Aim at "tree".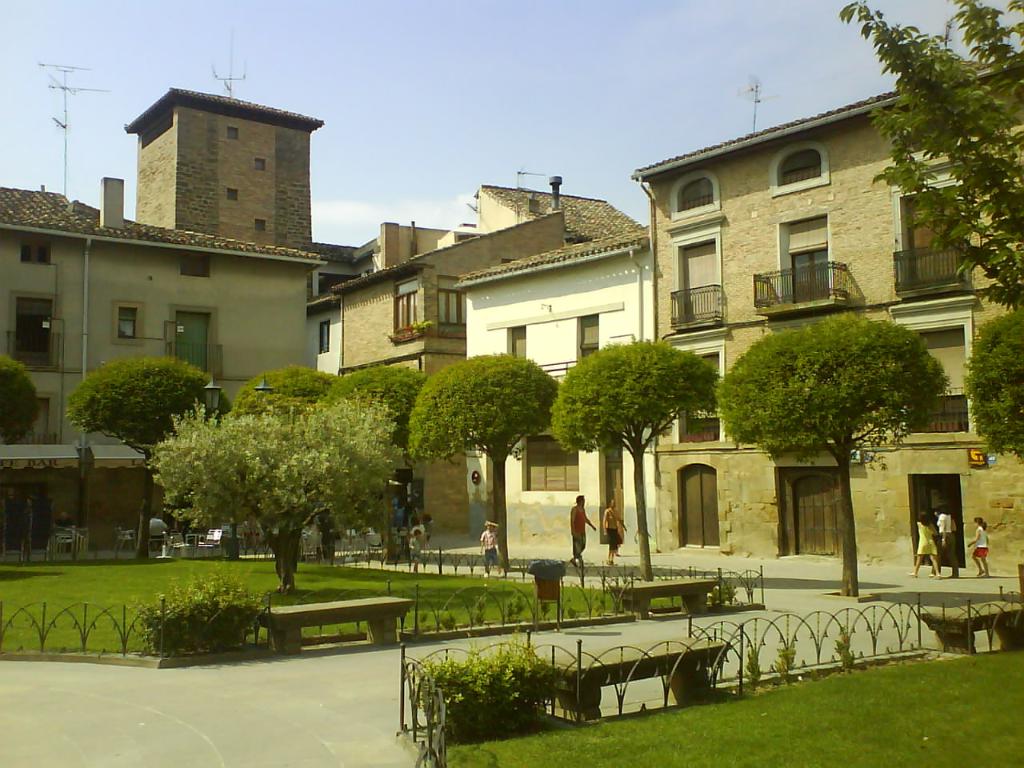
Aimed at [68, 362, 200, 558].
